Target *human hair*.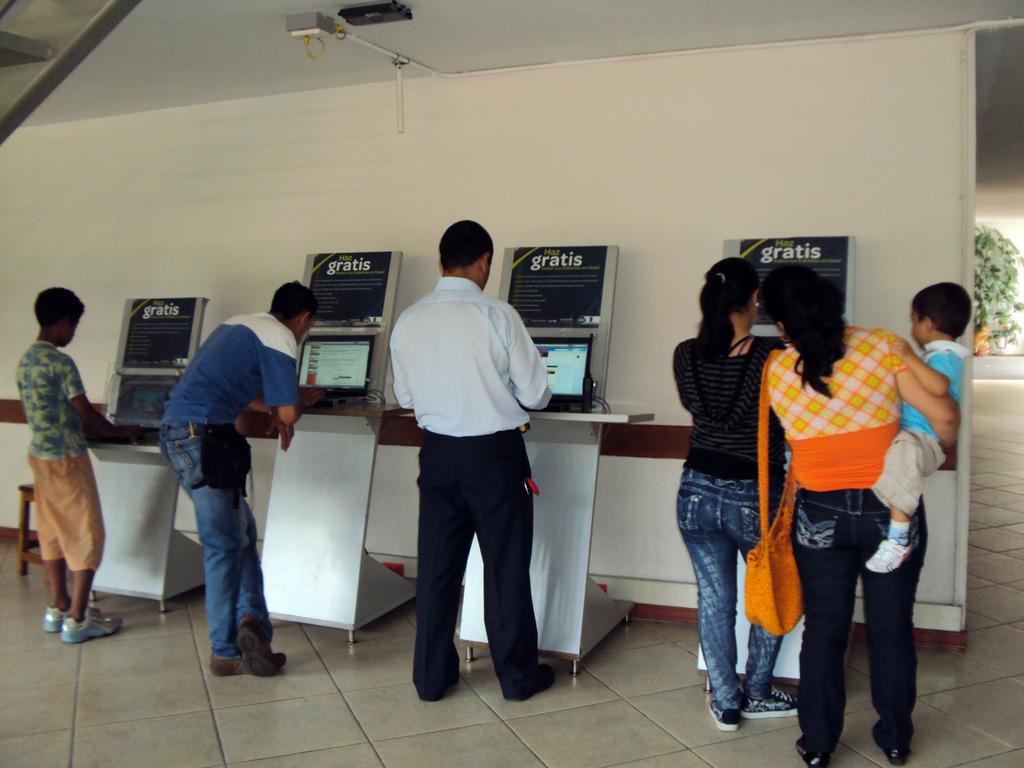
Target region: [696, 257, 763, 372].
